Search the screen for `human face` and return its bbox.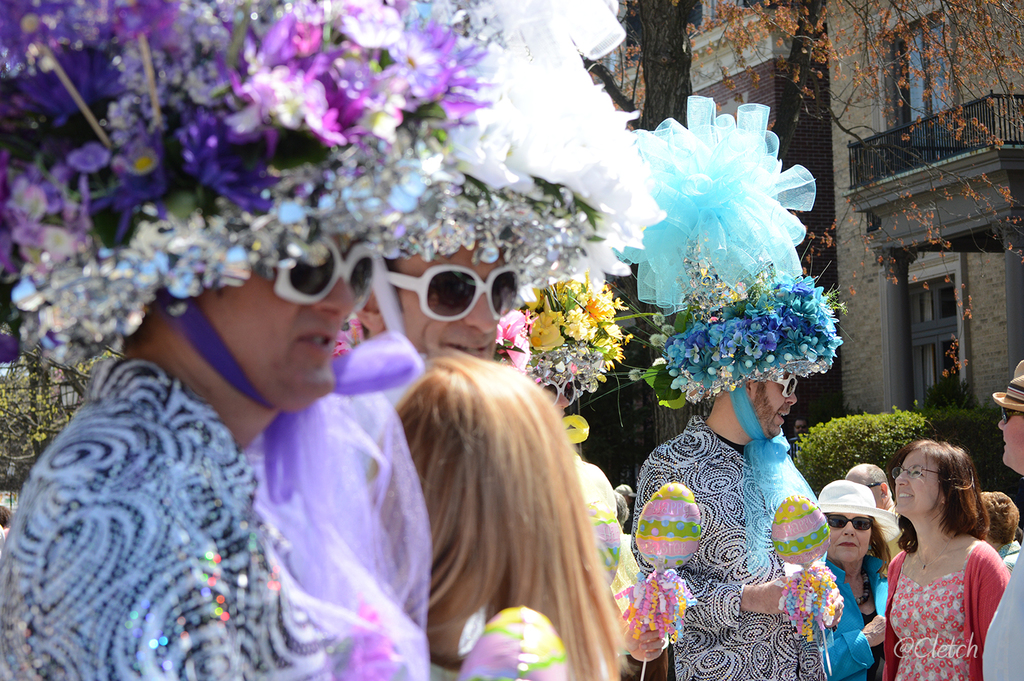
Found: locate(883, 479, 892, 509).
